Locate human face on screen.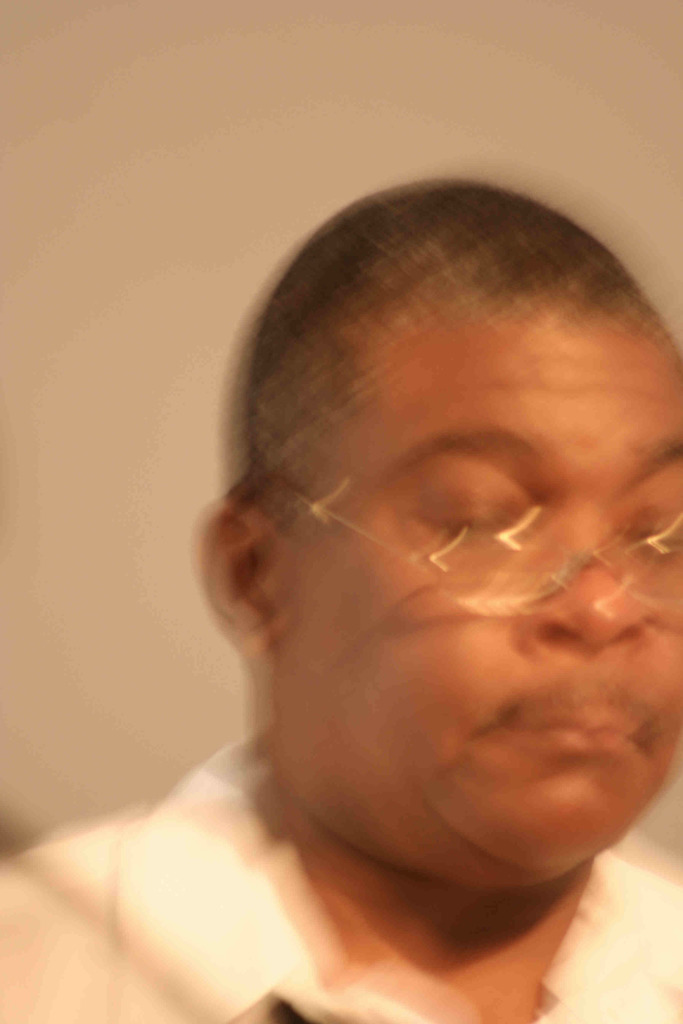
On screen at box=[289, 314, 682, 900].
